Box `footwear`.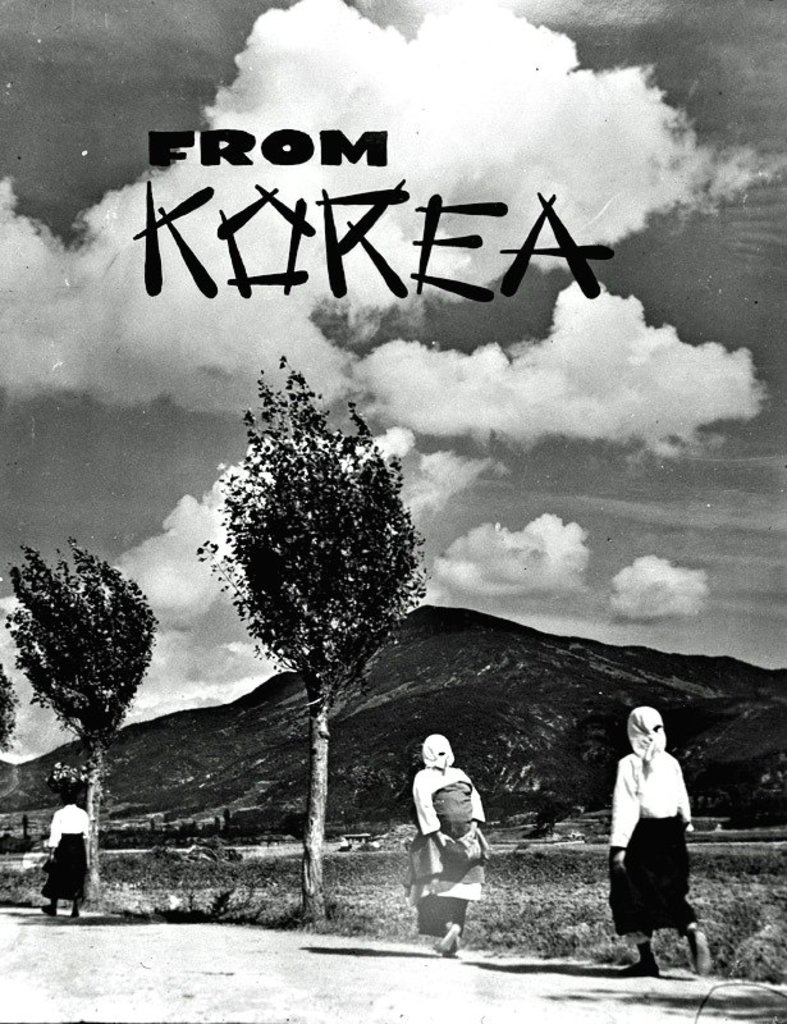
[438, 919, 459, 947].
